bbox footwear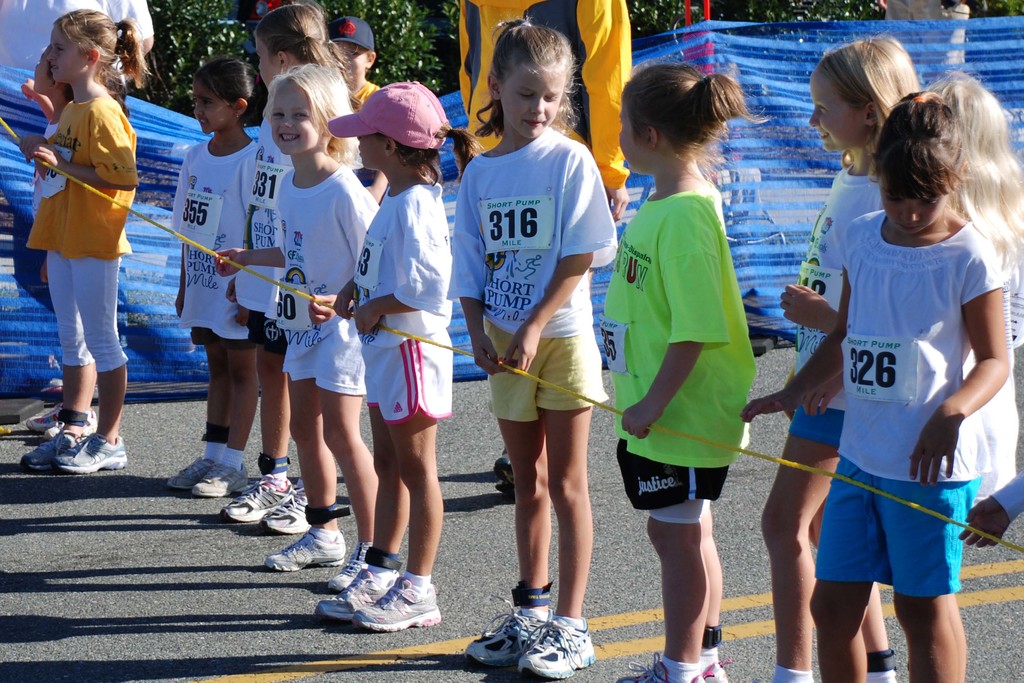
(left=53, top=435, right=127, bottom=474)
